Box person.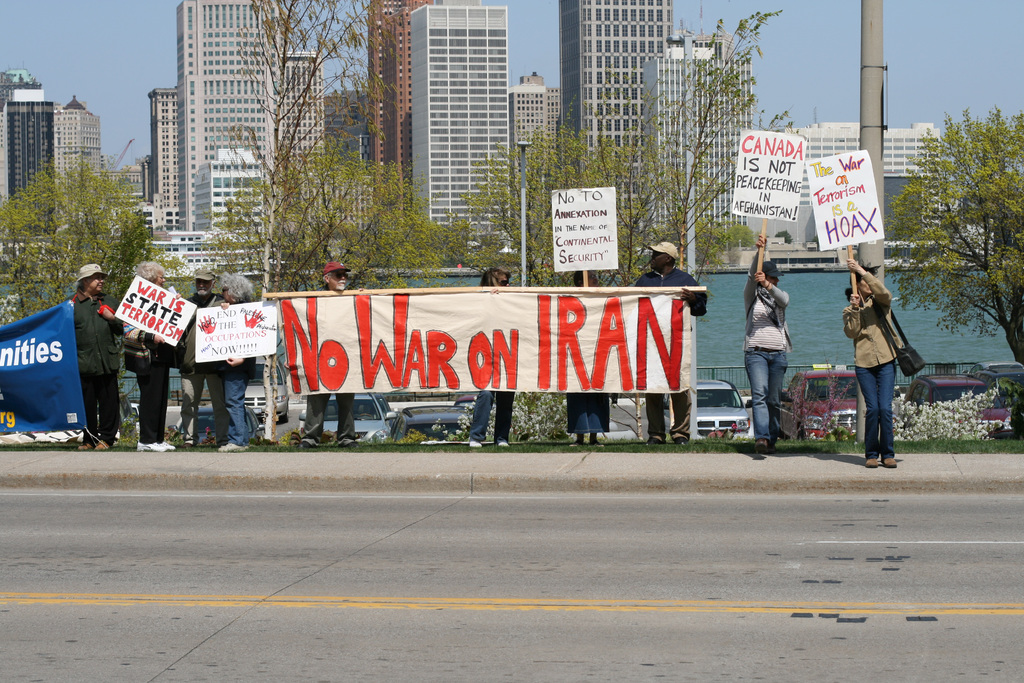
[left=460, top=260, right=520, bottom=445].
